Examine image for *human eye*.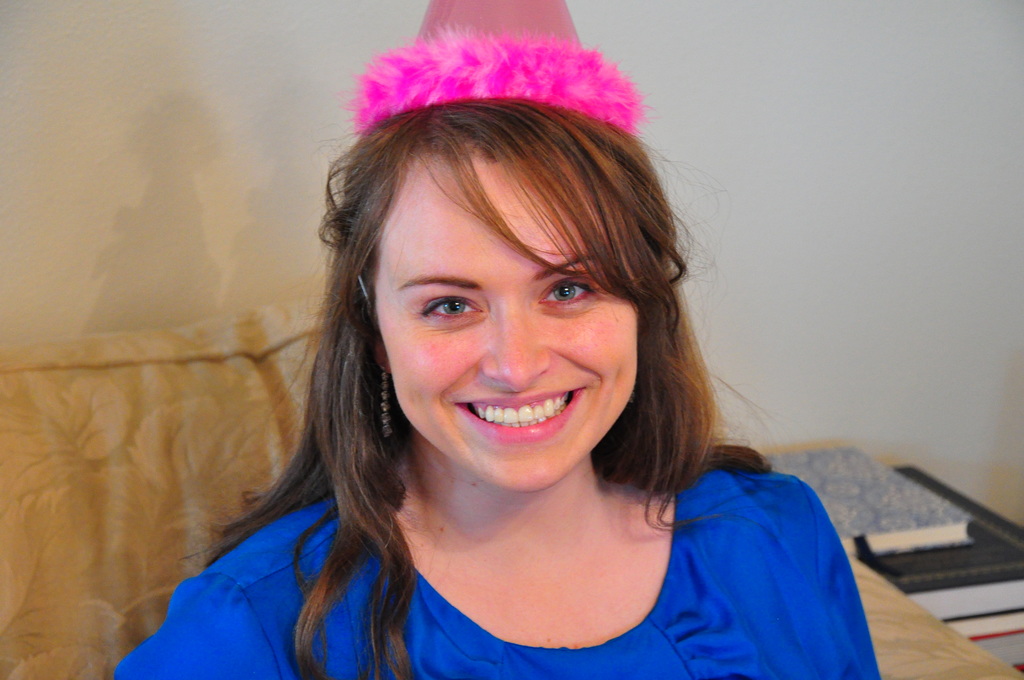
Examination result: x1=406, y1=280, x2=494, y2=345.
